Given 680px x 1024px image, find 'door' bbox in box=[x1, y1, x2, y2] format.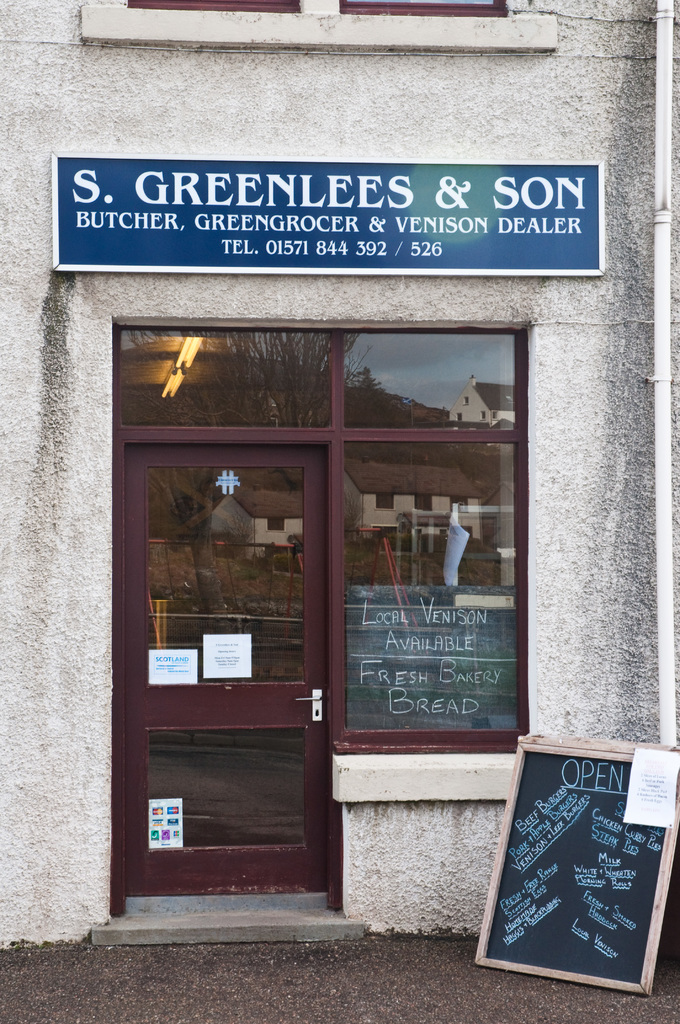
box=[127, 408, 398, 893].
